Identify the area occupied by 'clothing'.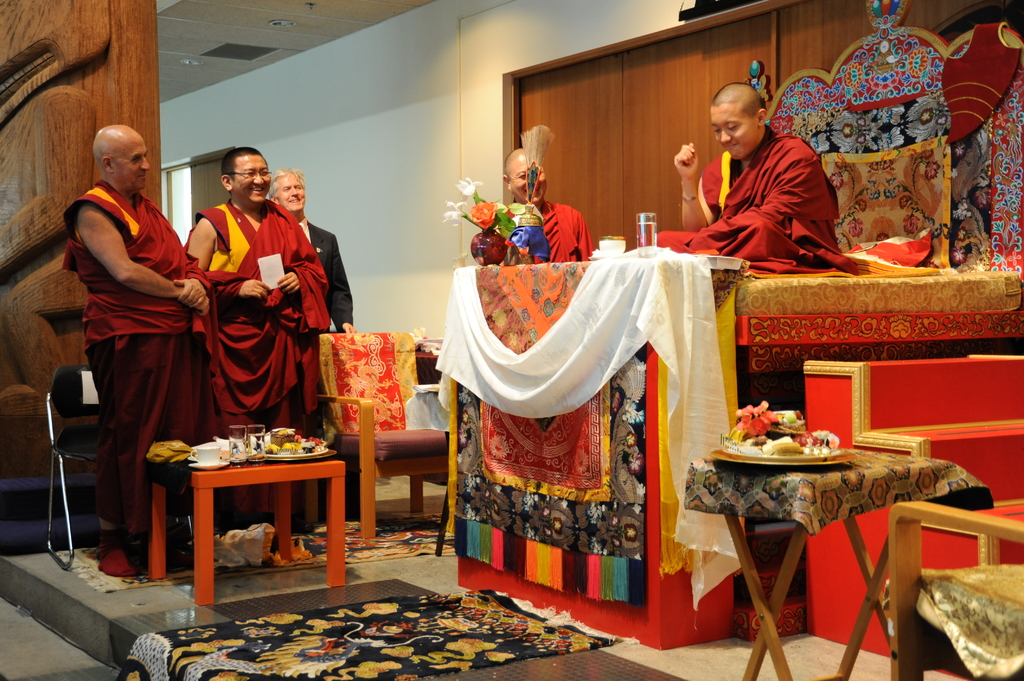
Area: select_region(185, 198, 330, 531).
